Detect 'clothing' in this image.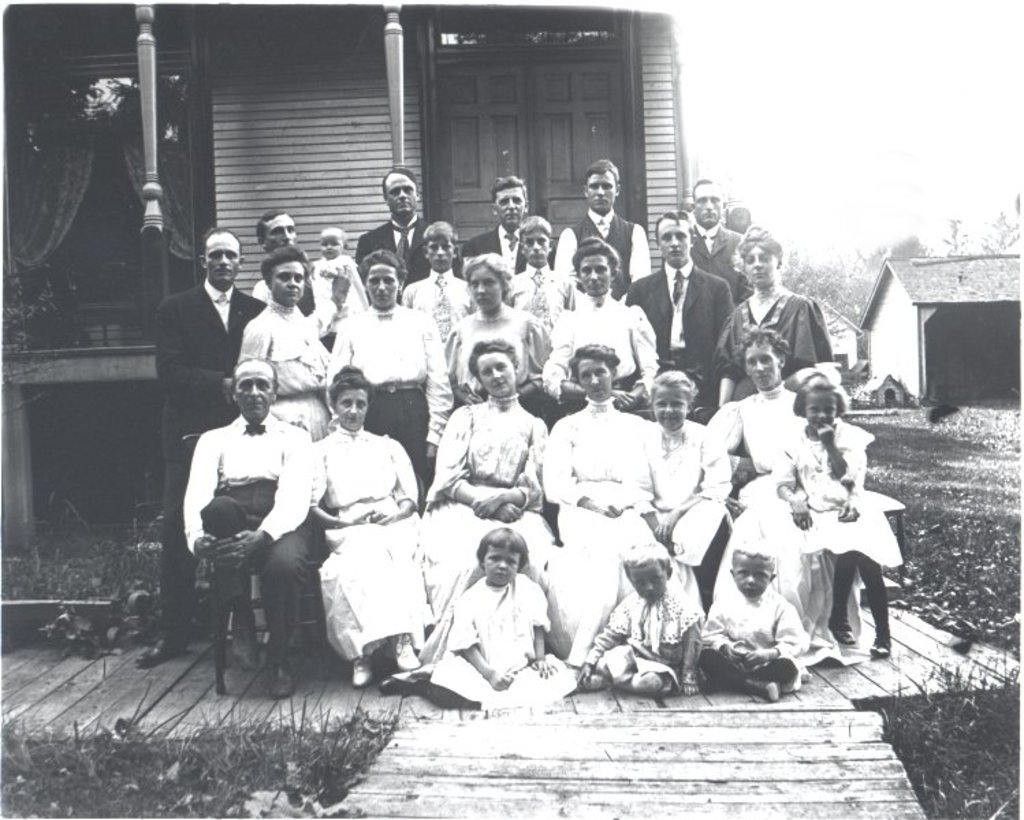
Detection: box=[700, 387, 870, 668].
